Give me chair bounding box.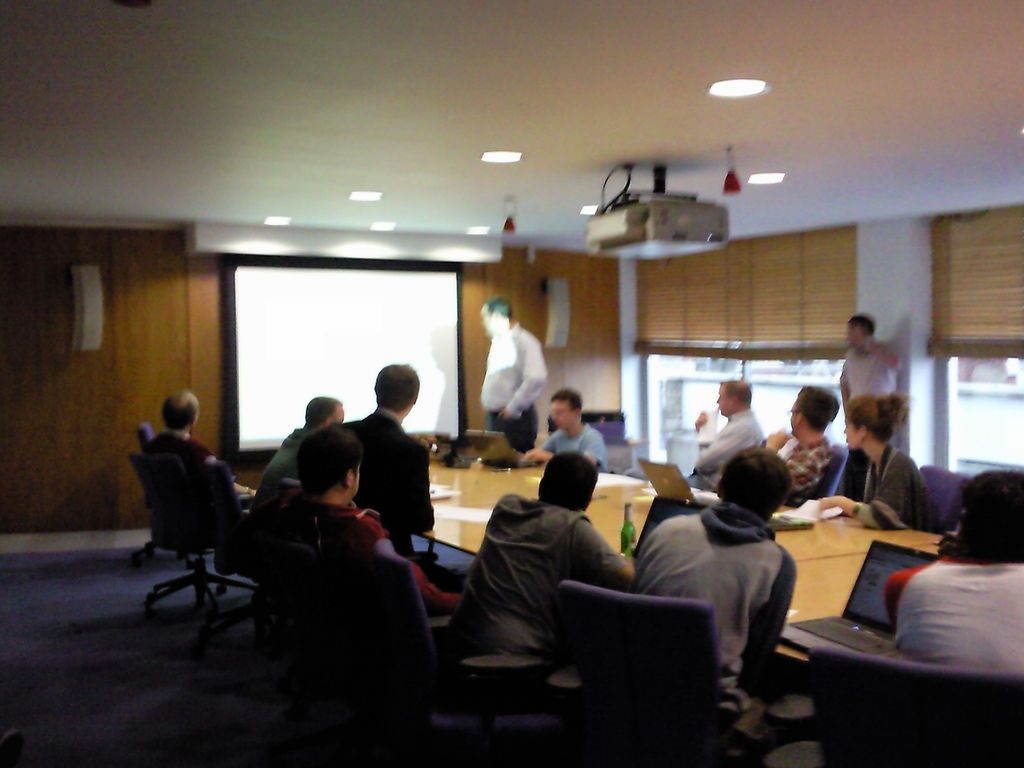
box=[562, 575, 722, 767].
